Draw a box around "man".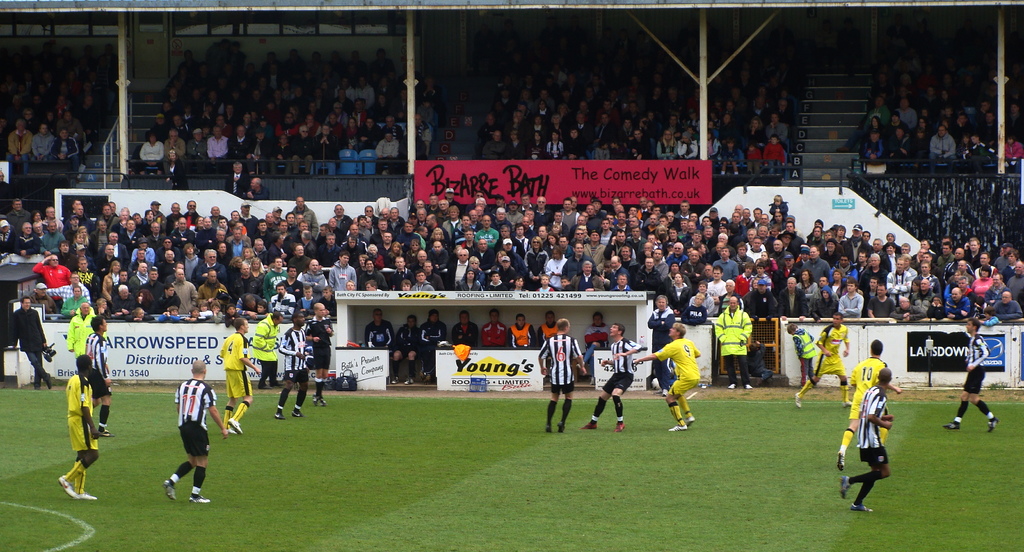
crop(647, 294, 685, 388).
